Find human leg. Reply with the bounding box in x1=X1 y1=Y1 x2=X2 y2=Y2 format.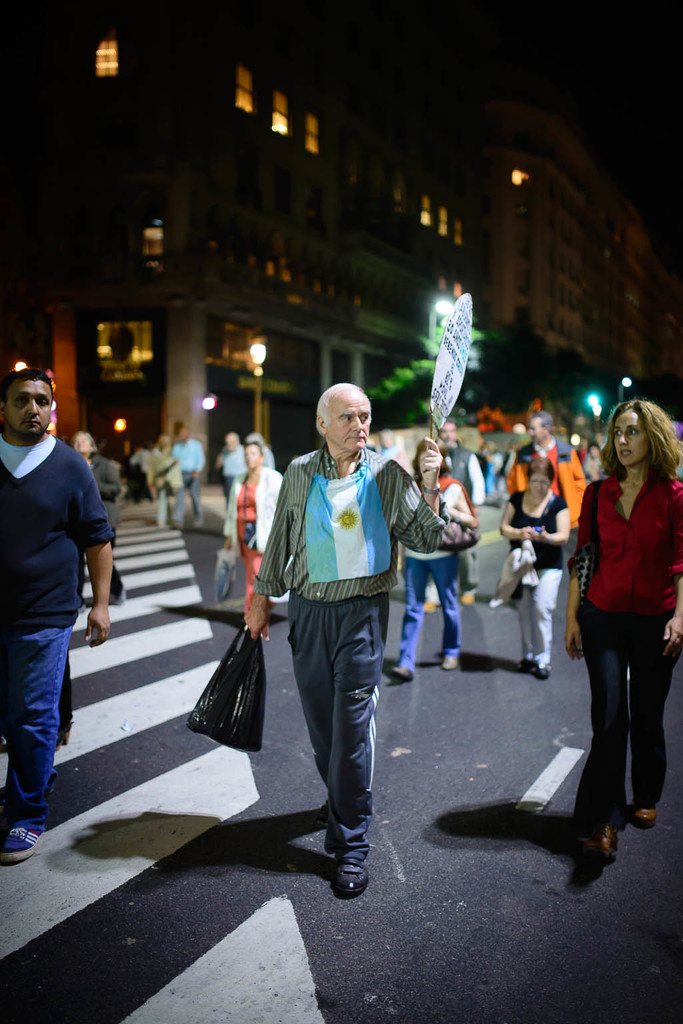
x1=530 y1=571 x2=562 y2=678.
